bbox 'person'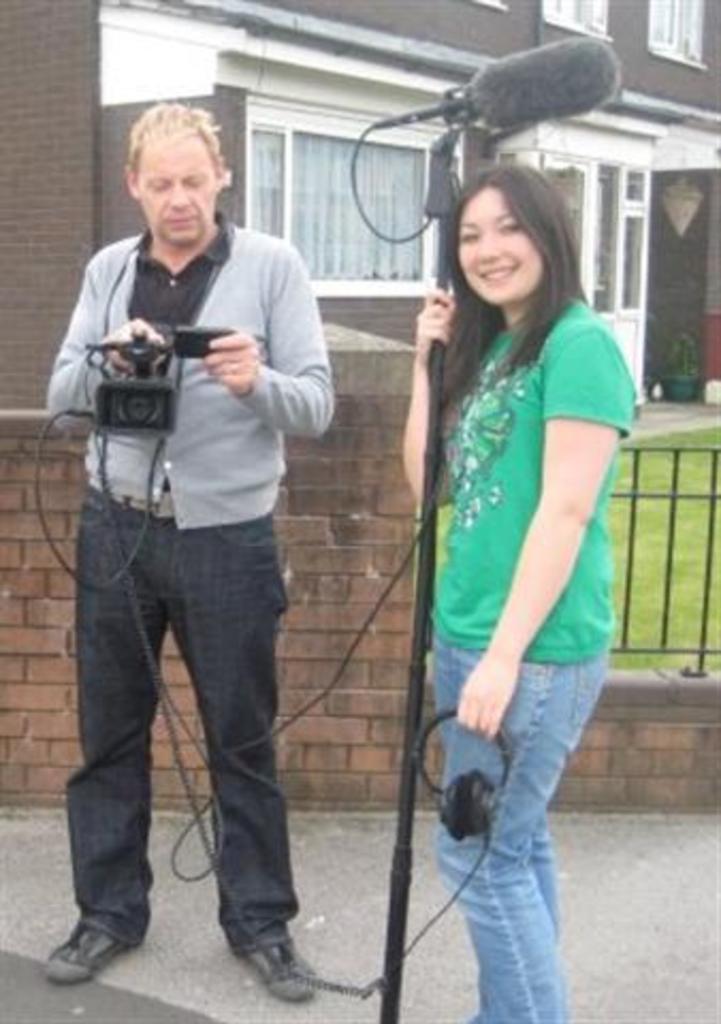
Rect(36, 98, 335, 1009)
